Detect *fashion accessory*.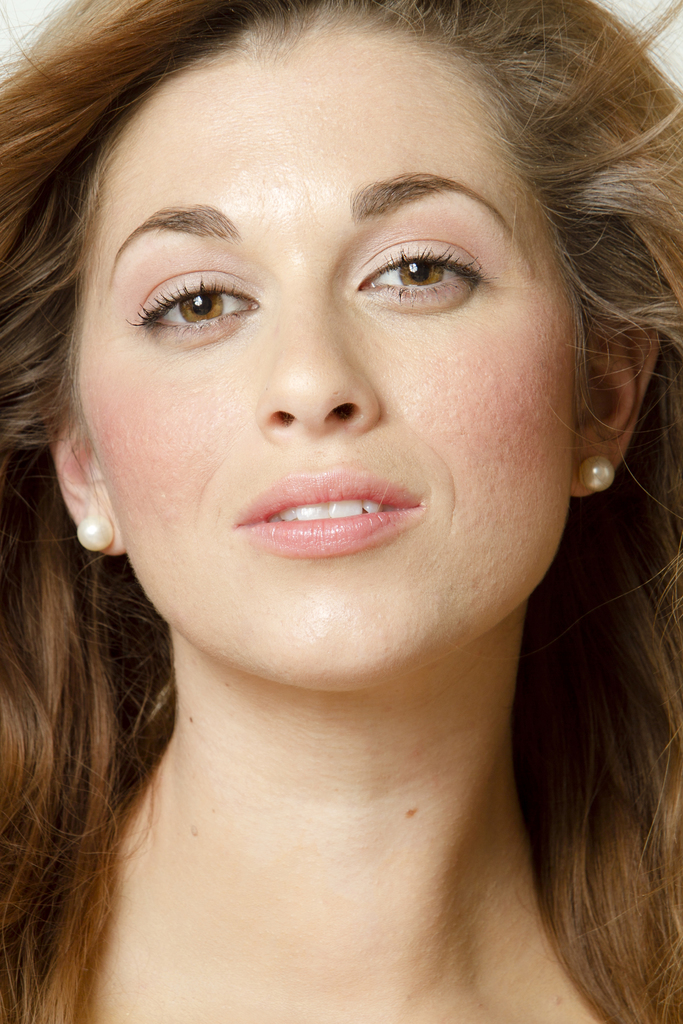
Detected at <region>578, 451, 618, 496</region>.
